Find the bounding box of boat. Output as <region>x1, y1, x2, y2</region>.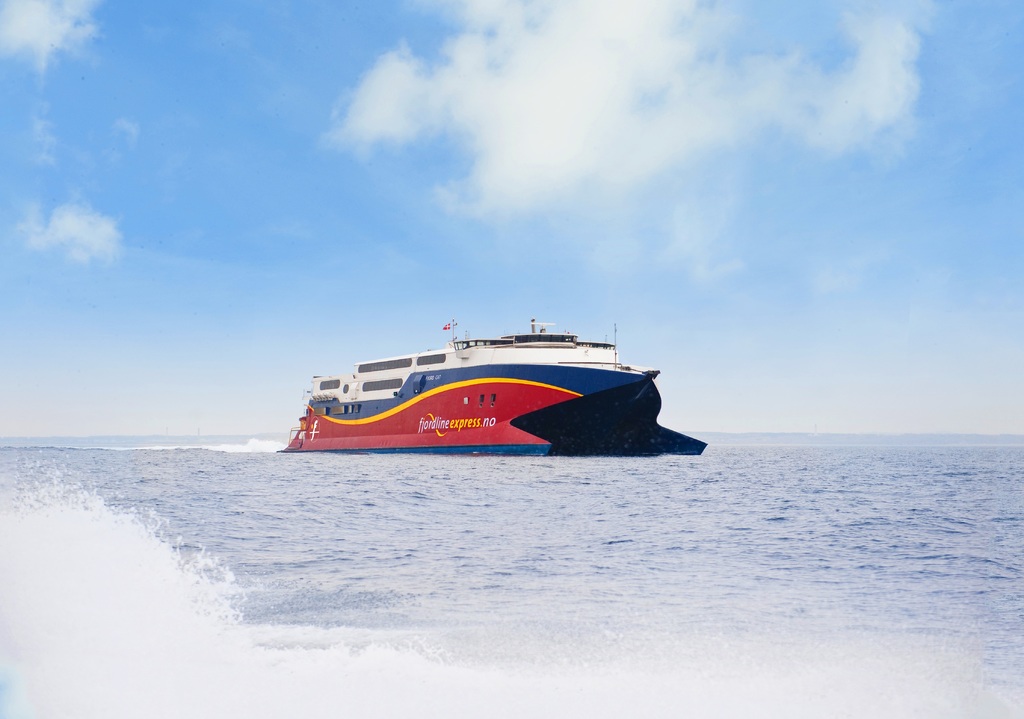
<region>278, 312, 708, 460</region>.
